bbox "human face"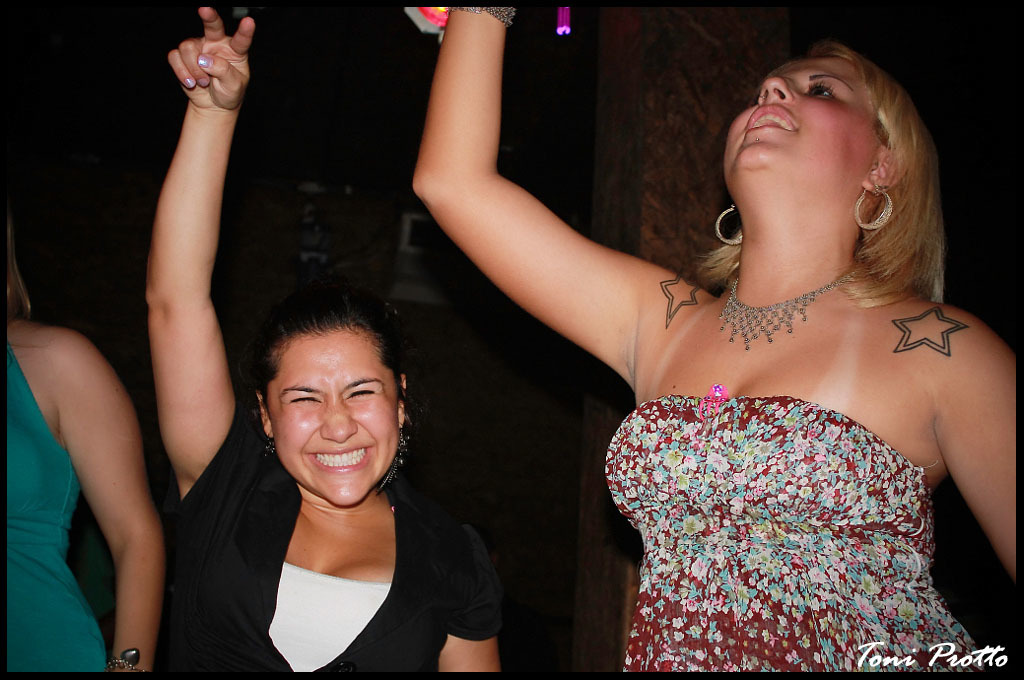
<bbox>265, 328, 397, 507</bbox>
